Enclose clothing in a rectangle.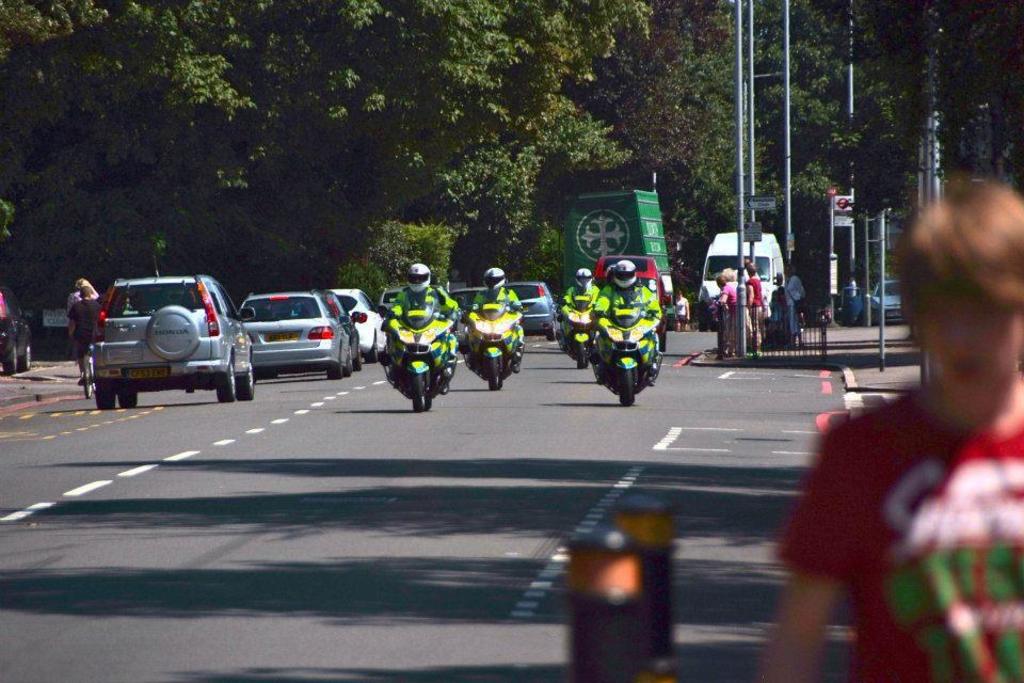
<region>598, 281, 662, 324</region>.
